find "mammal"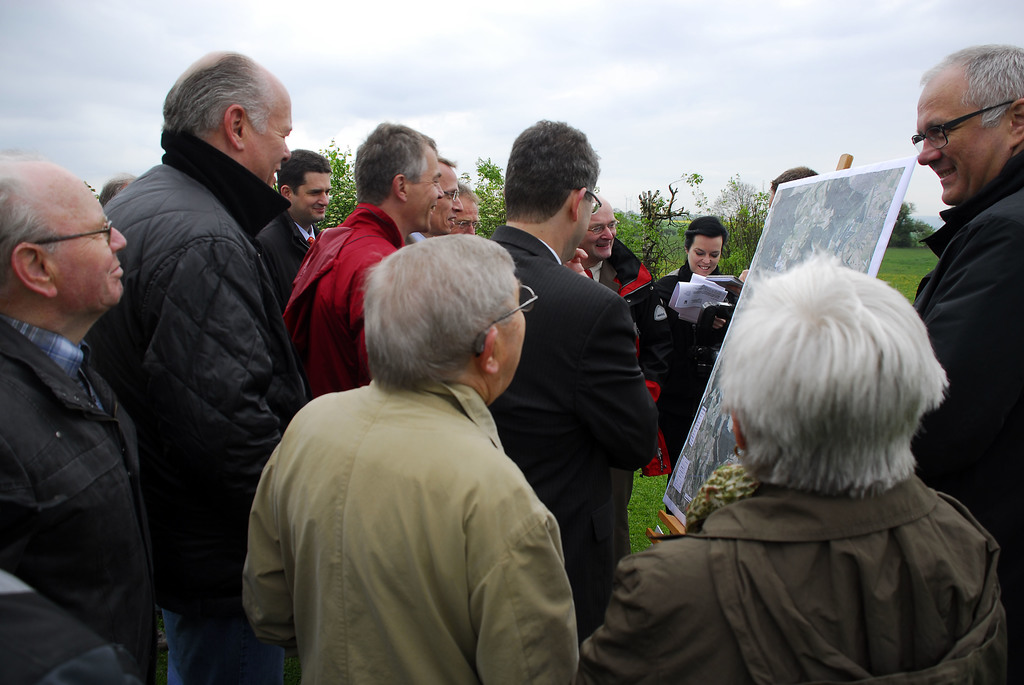
bbox=(908, 40, 1023, 684)
